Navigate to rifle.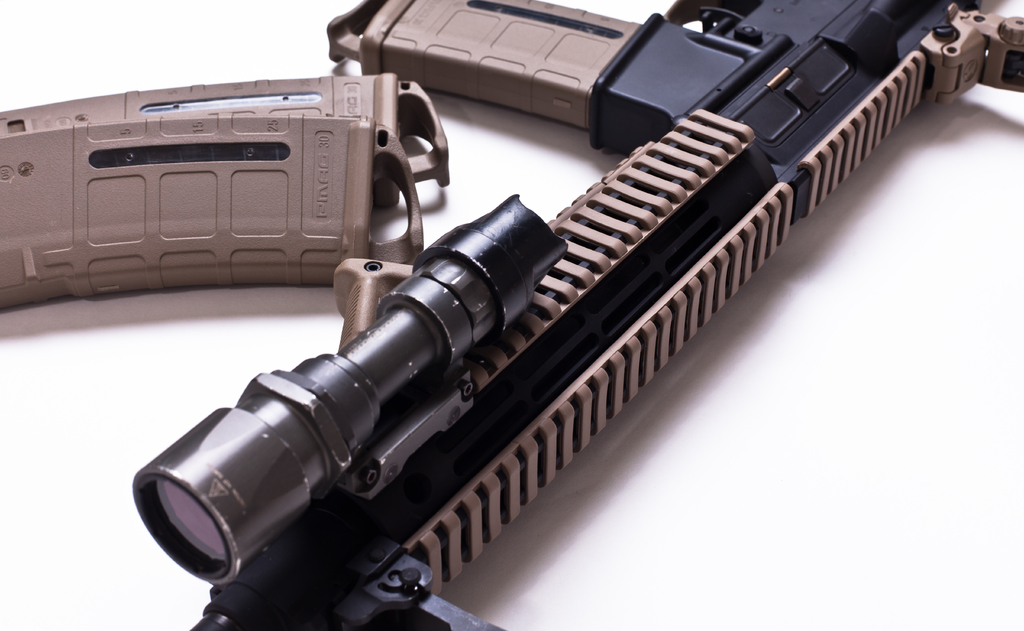
Navigation target: <region>125, 0, 1023, 630</region>.
